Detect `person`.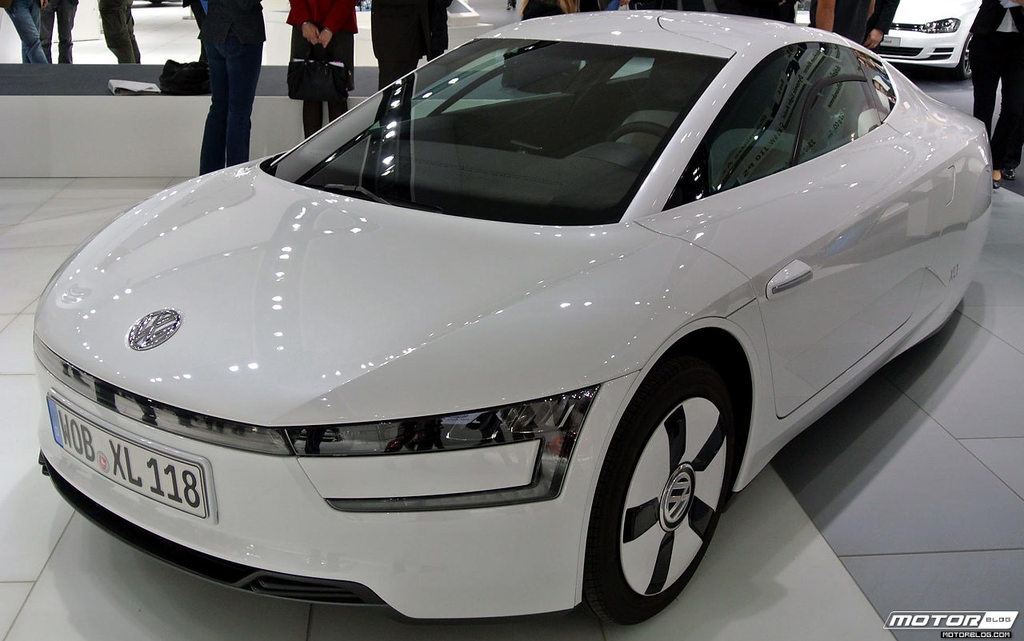
Detected at 808 0 898 57.
